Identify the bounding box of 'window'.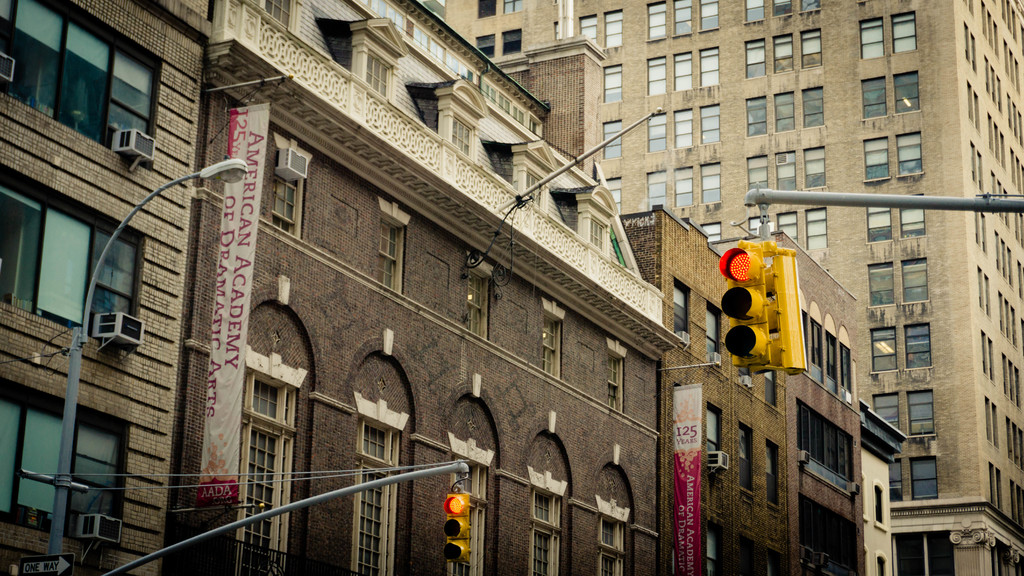
left=748, top=93, right=766, bottom=135.
